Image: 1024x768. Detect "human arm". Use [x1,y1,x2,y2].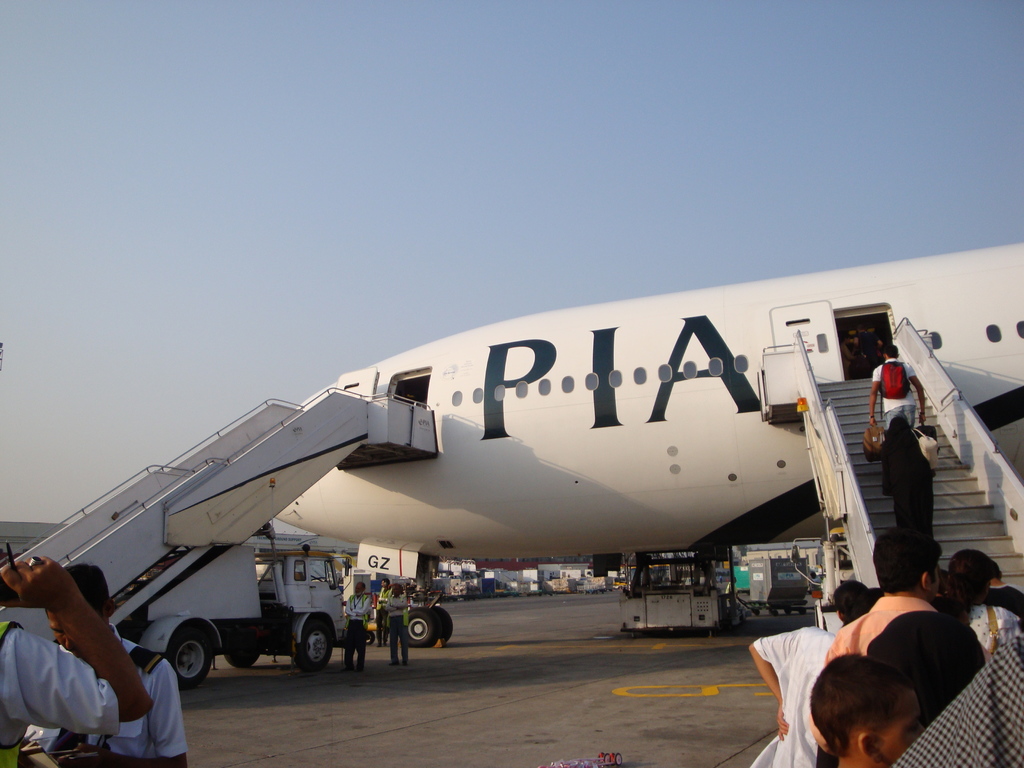
[79,669,197,767].
